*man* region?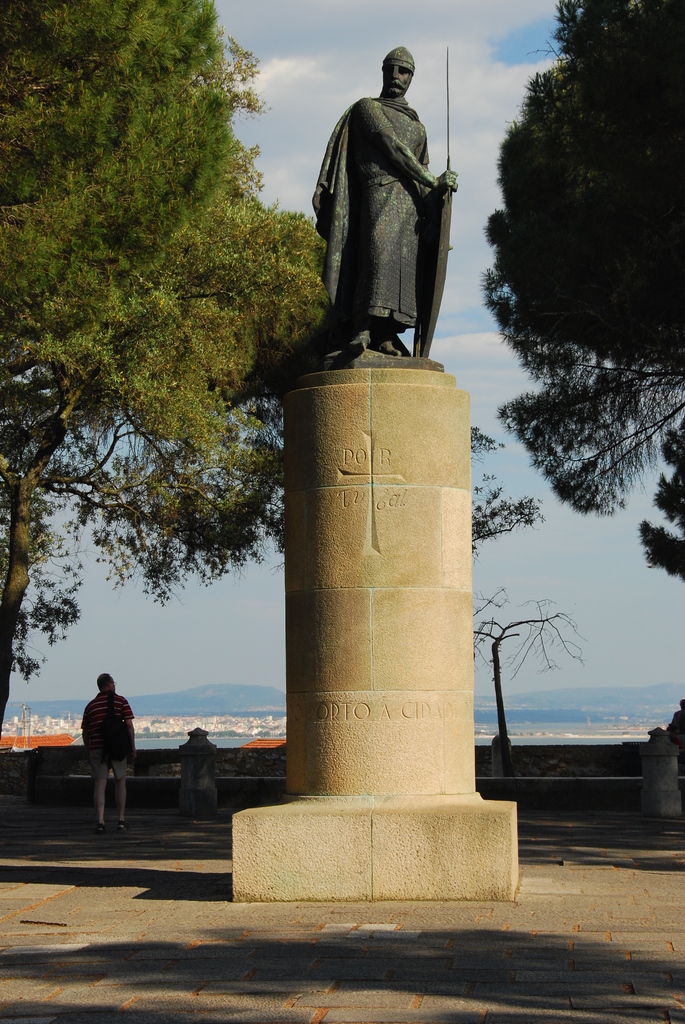
box(183, 728, 219, 816)
